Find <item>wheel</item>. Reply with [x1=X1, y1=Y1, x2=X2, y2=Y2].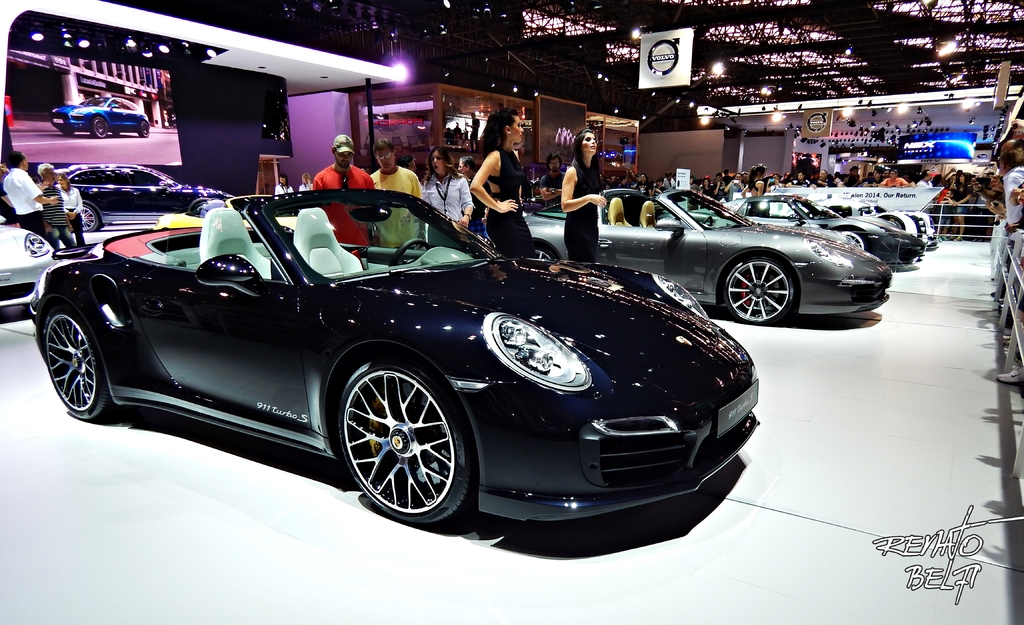
[x1=726, y1=252, x2=793, y2=325].
